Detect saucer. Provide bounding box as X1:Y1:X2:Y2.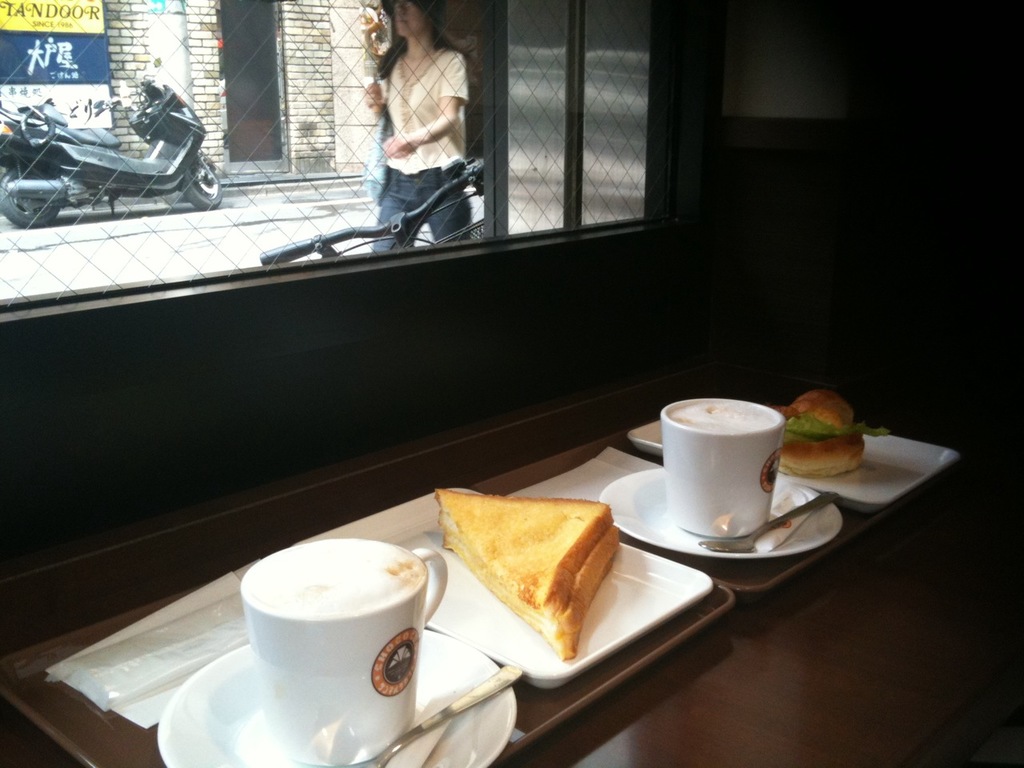
602:464:842:562.
